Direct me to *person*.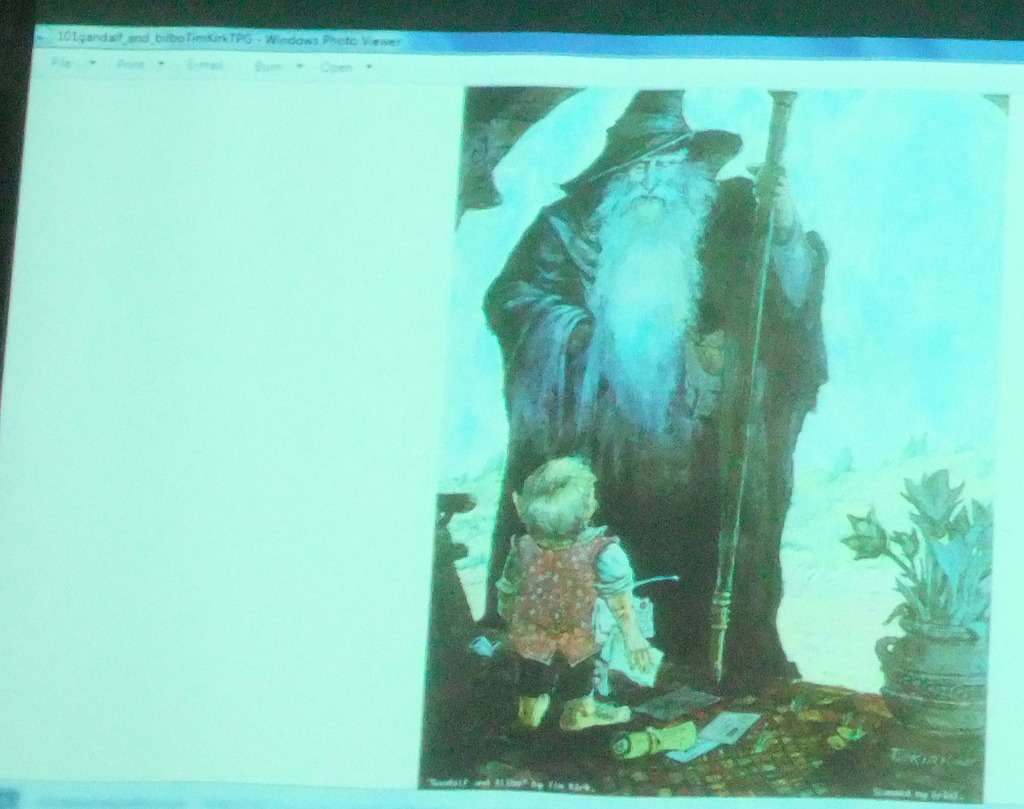
Direction: bbox(506, 433, 667, 743).
